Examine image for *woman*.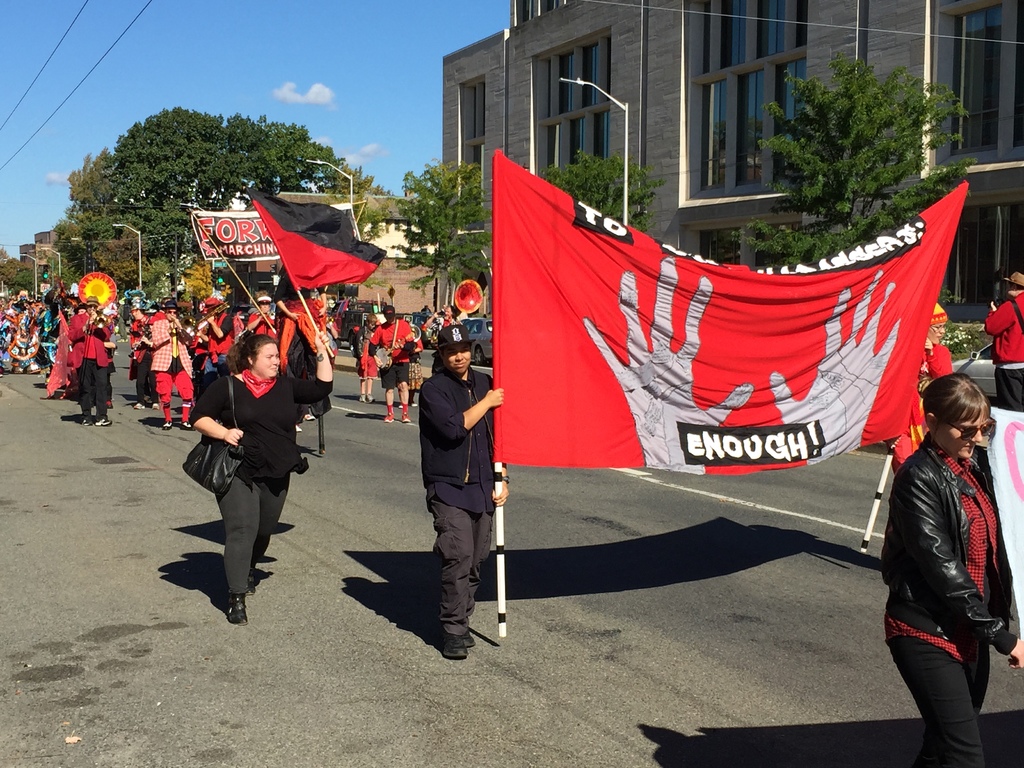
Examination result: 892,325,954,476.
